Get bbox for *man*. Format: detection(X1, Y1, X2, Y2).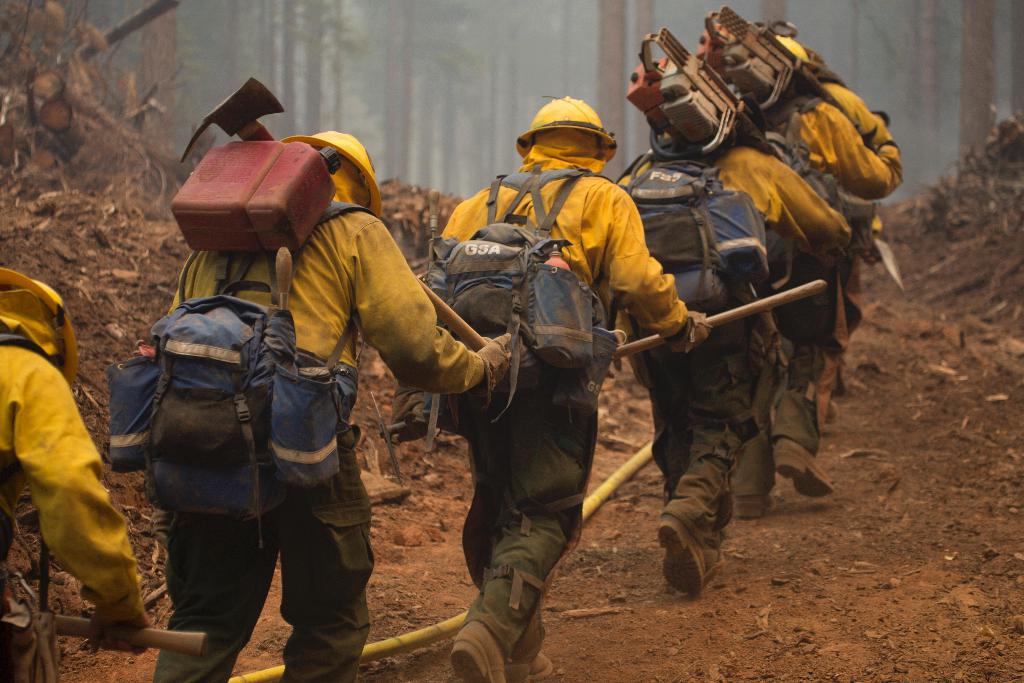
detection(817, 77, 900, 387).
